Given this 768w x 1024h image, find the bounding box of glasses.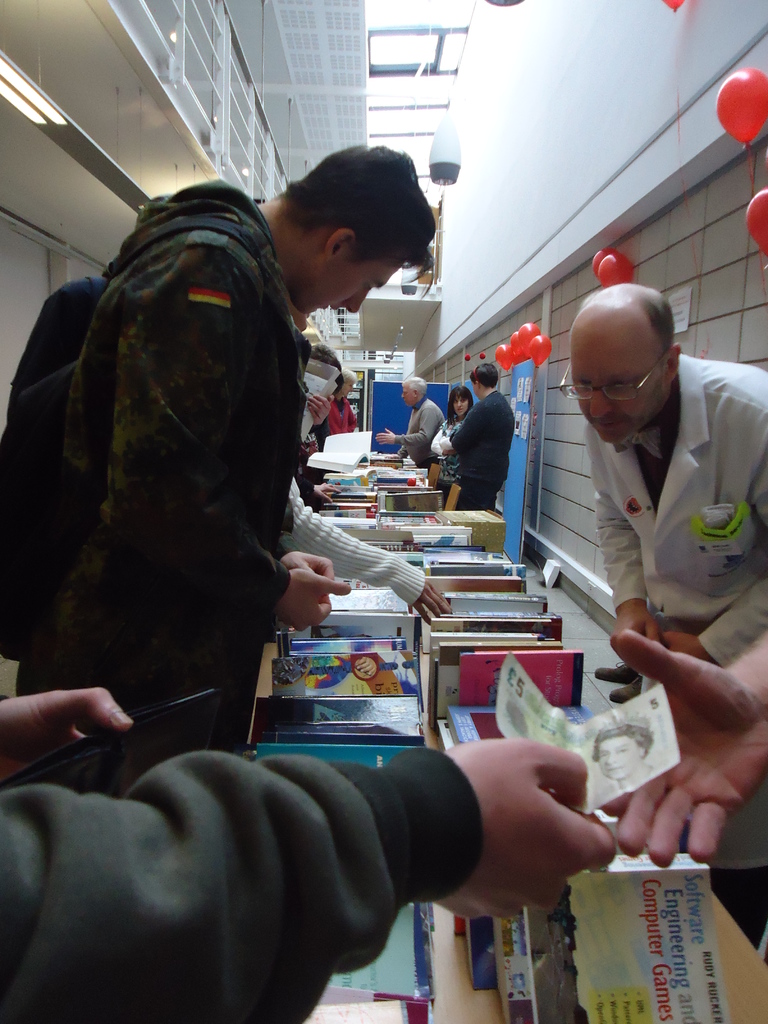
[552,355,667,402].
